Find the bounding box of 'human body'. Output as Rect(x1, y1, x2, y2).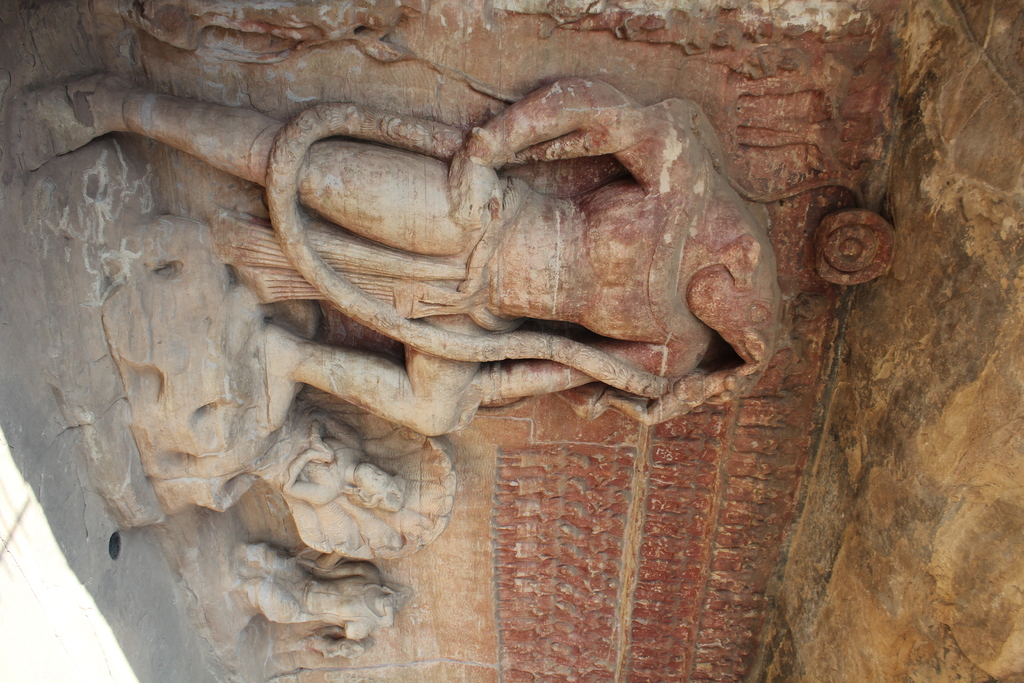
Rect(0, 74, 896, 440).
